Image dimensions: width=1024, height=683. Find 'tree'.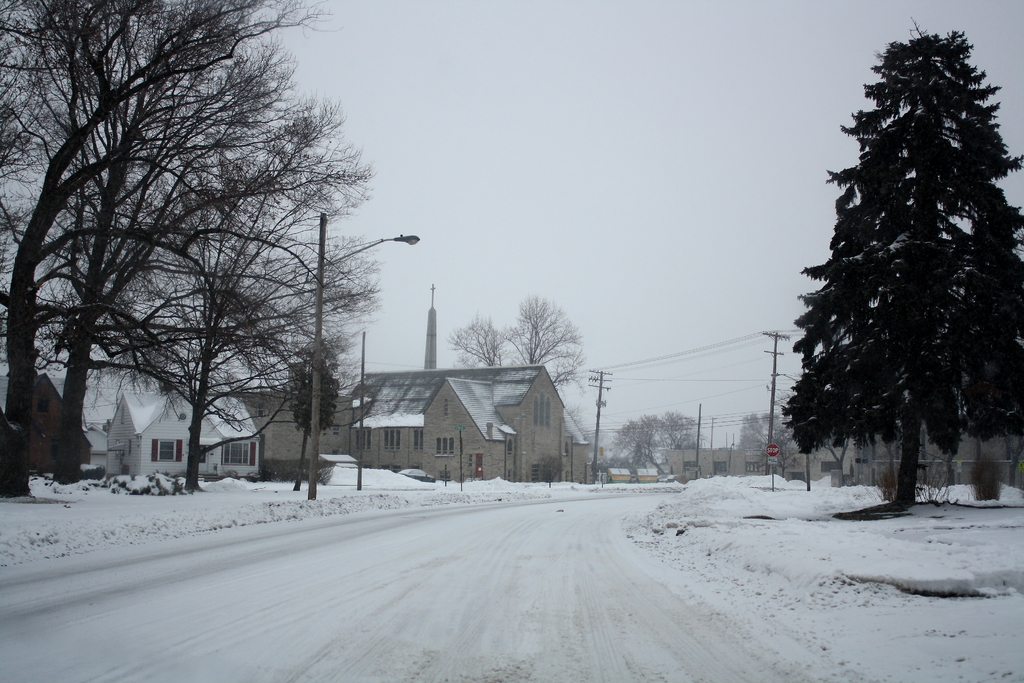
x1=0 y1=17 x2=334 y2=483.
